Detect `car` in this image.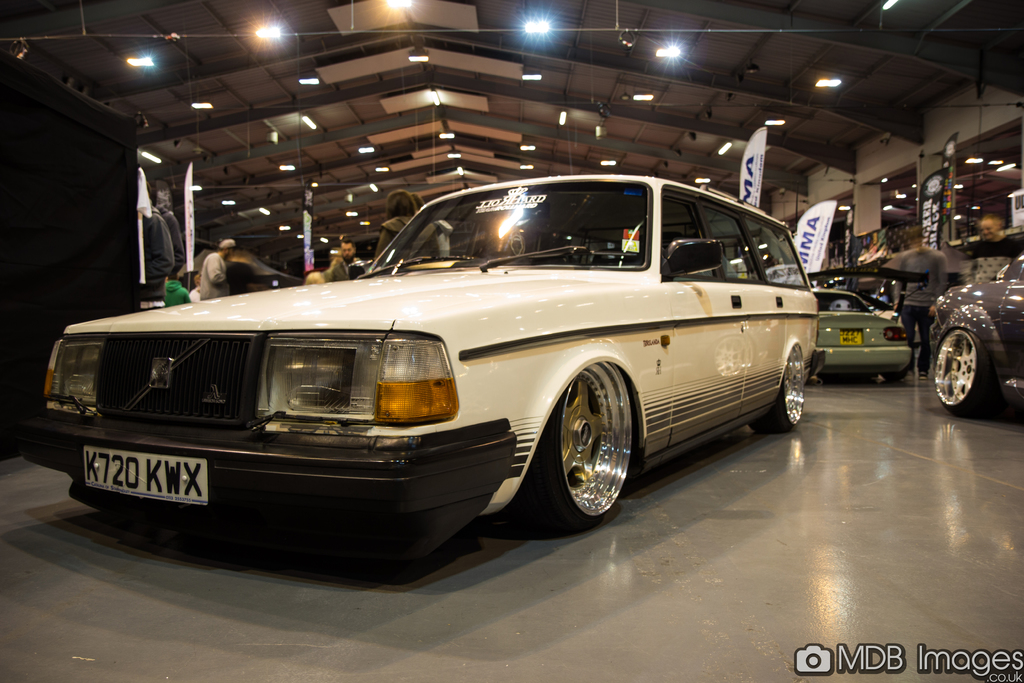
Detection: <region>931, 256, 1023, 416</region>.
